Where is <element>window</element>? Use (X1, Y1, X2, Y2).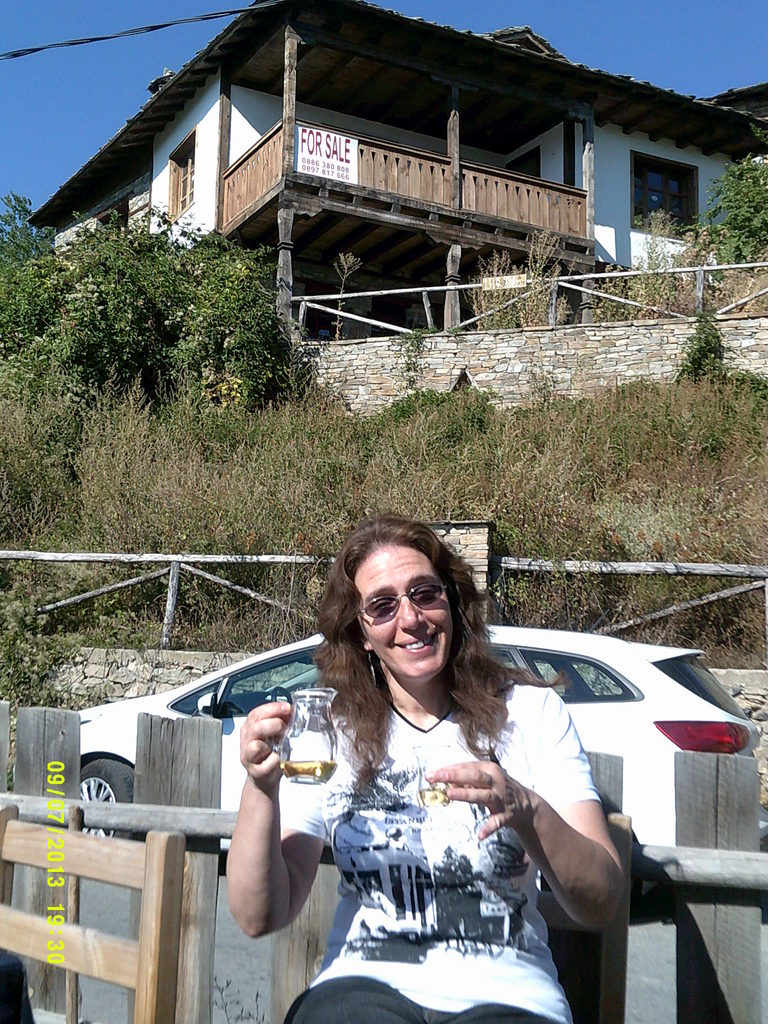
(624, 148, 700, 246).
